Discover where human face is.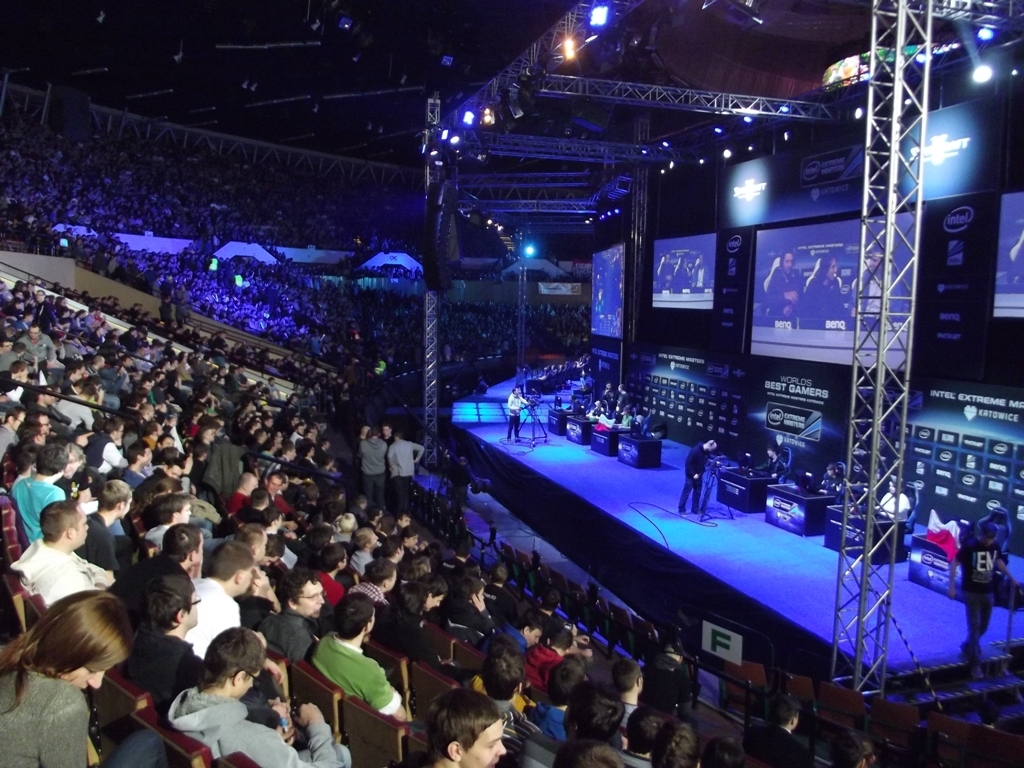
Discovered at 72 669 103 688.
